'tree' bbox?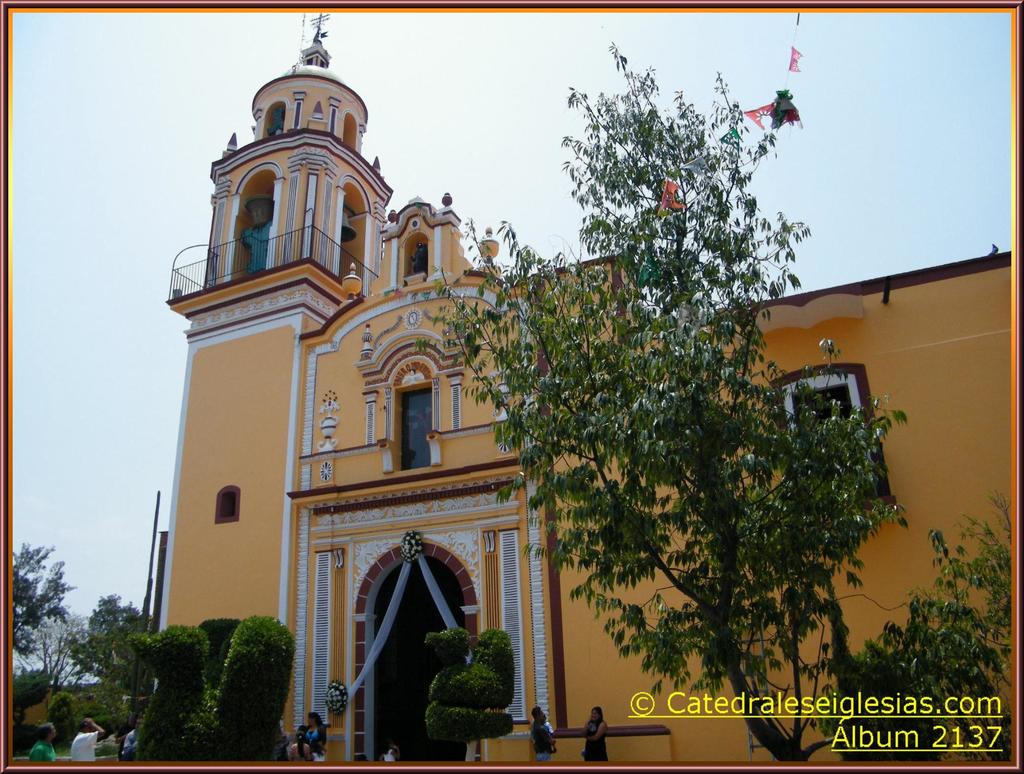
<box>395,36,1023,761</box>
